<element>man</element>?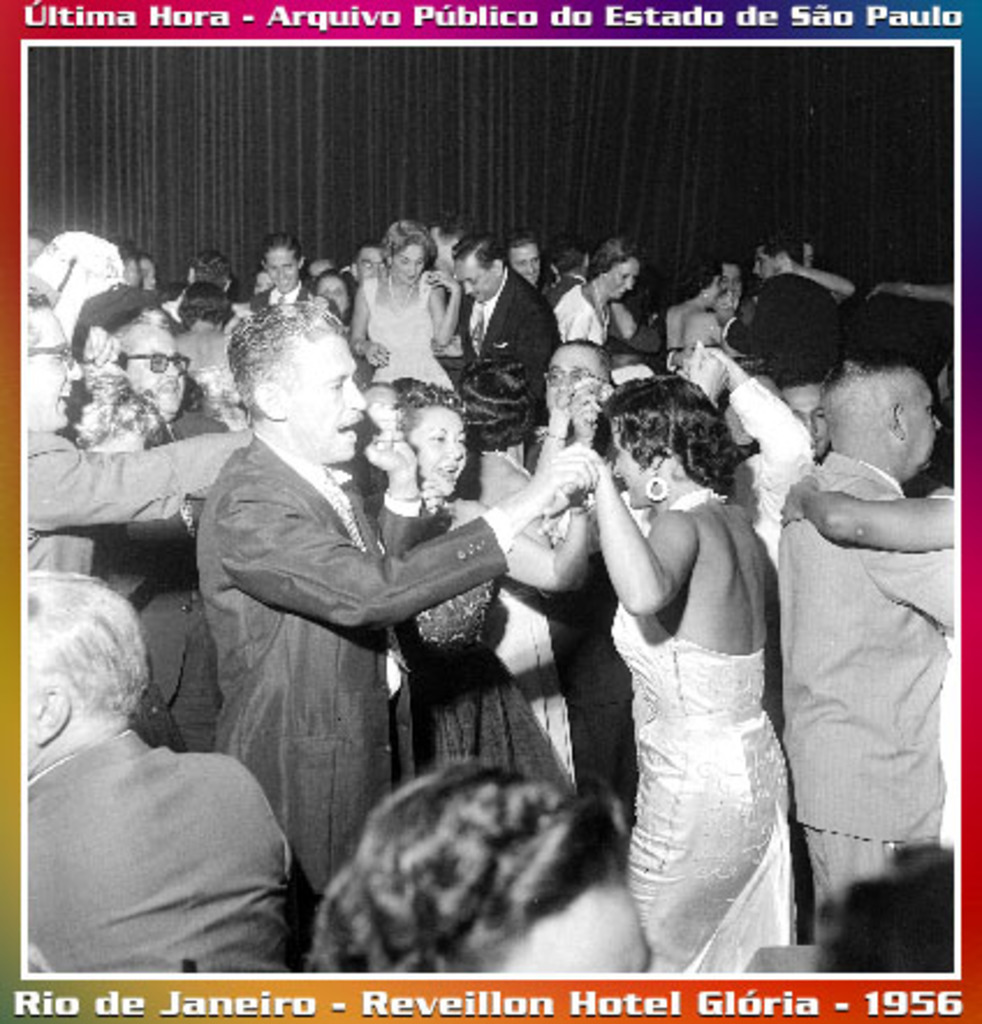
x1=199 y1=299 x2=598 y2=964
